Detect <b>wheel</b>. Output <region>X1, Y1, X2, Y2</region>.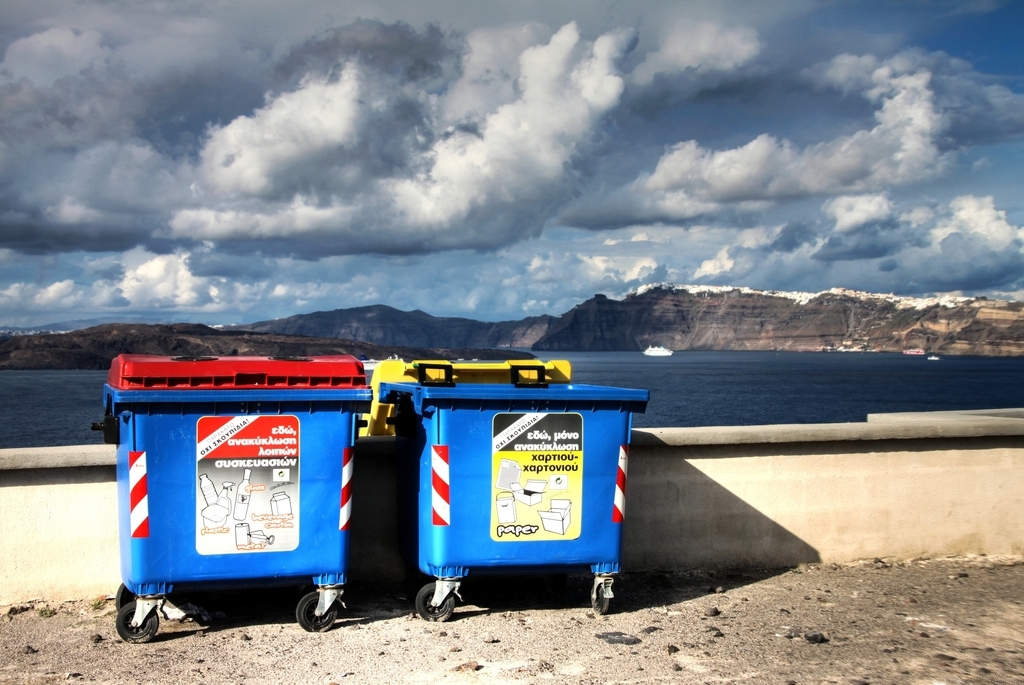
<region>296, 592, 336, 636</region>.
